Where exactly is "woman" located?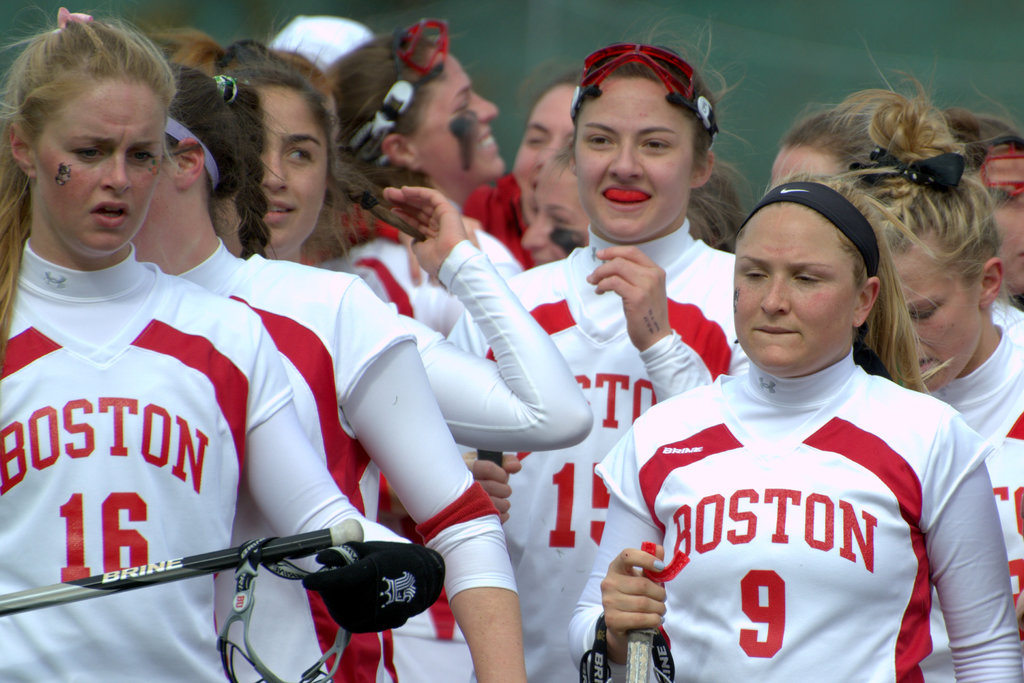
Its bounding box is (614, 137, 992, 664).
